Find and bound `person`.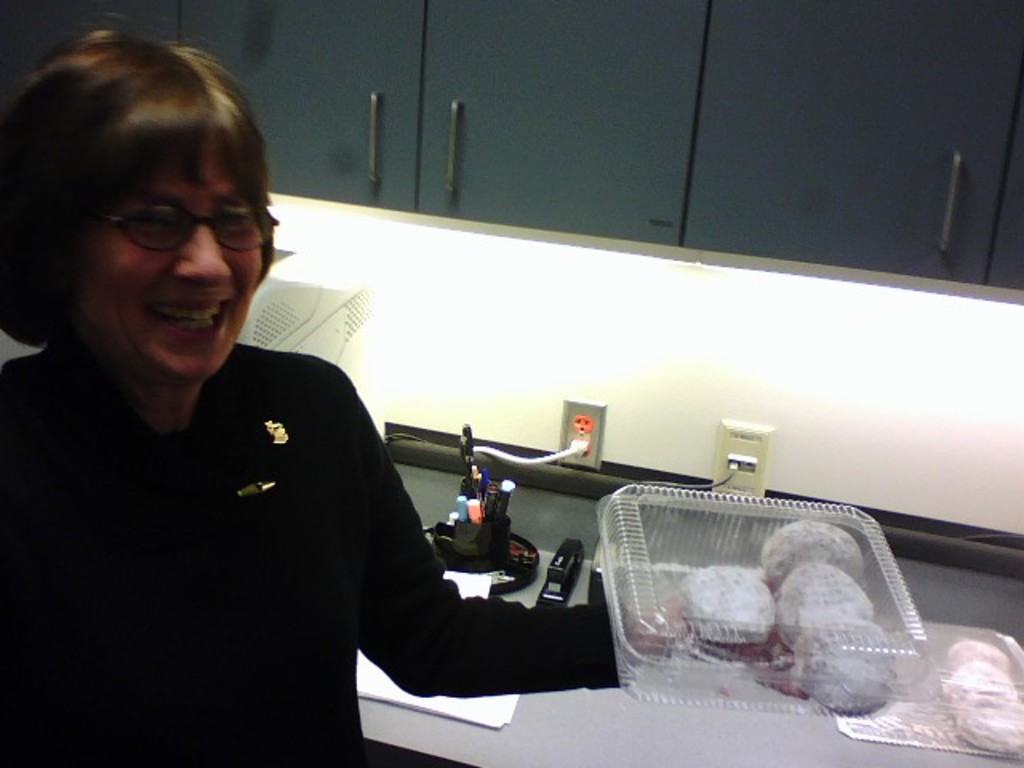
Bound: left=454, top=464, right=520, bottom=614.
